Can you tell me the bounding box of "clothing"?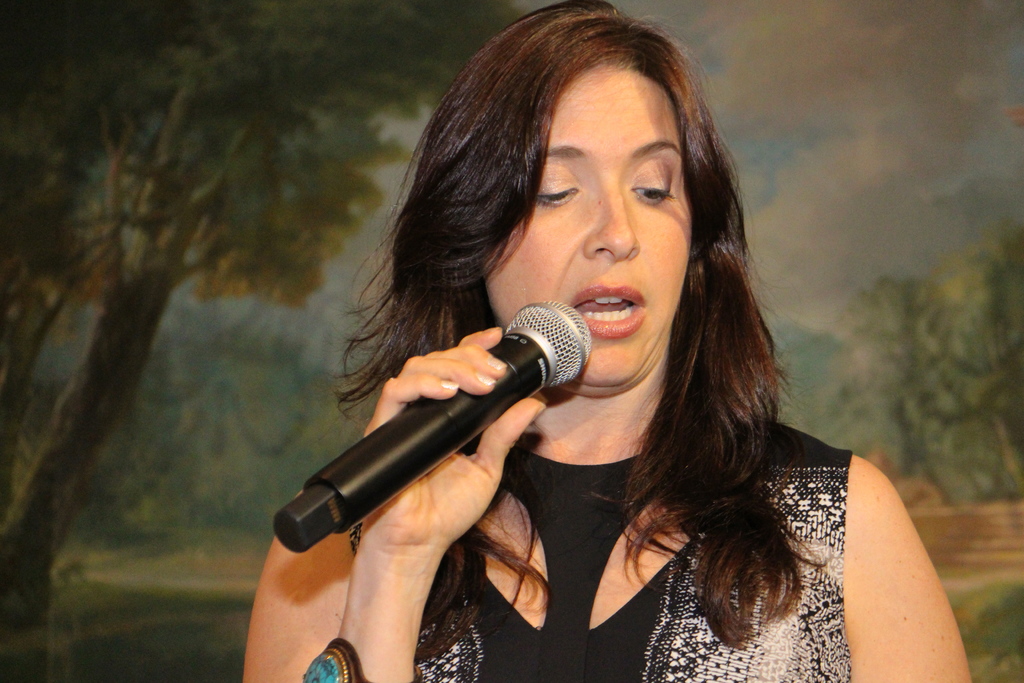
locate(300, 420, 847, 682).
